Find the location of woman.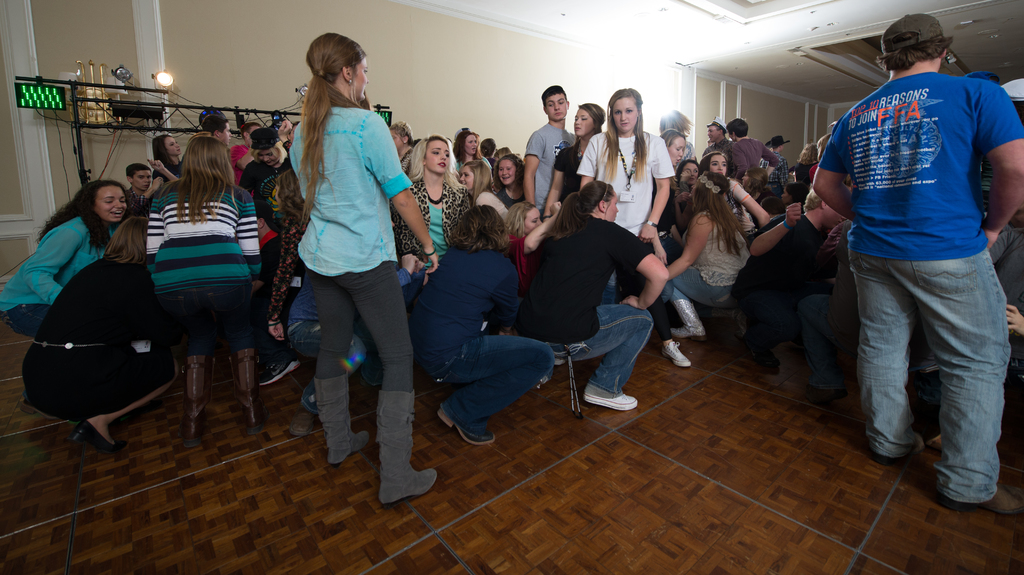
Location: (381,122,413,174).
